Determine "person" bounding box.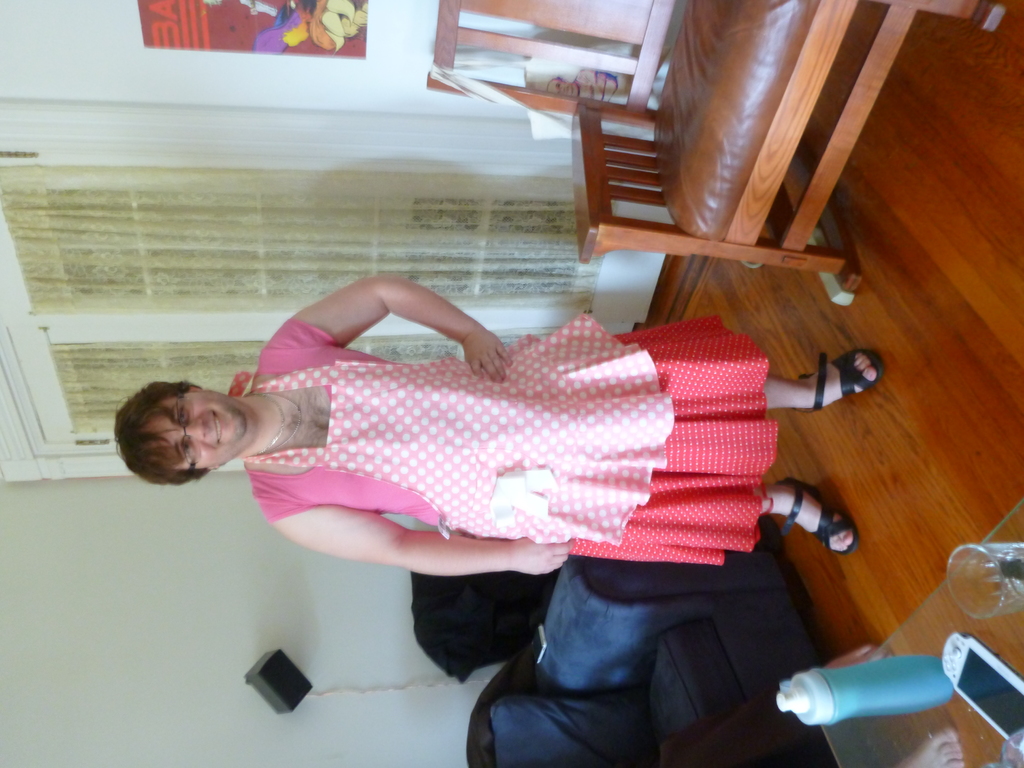
Determined: bbox(118, 251, 713, 601).
